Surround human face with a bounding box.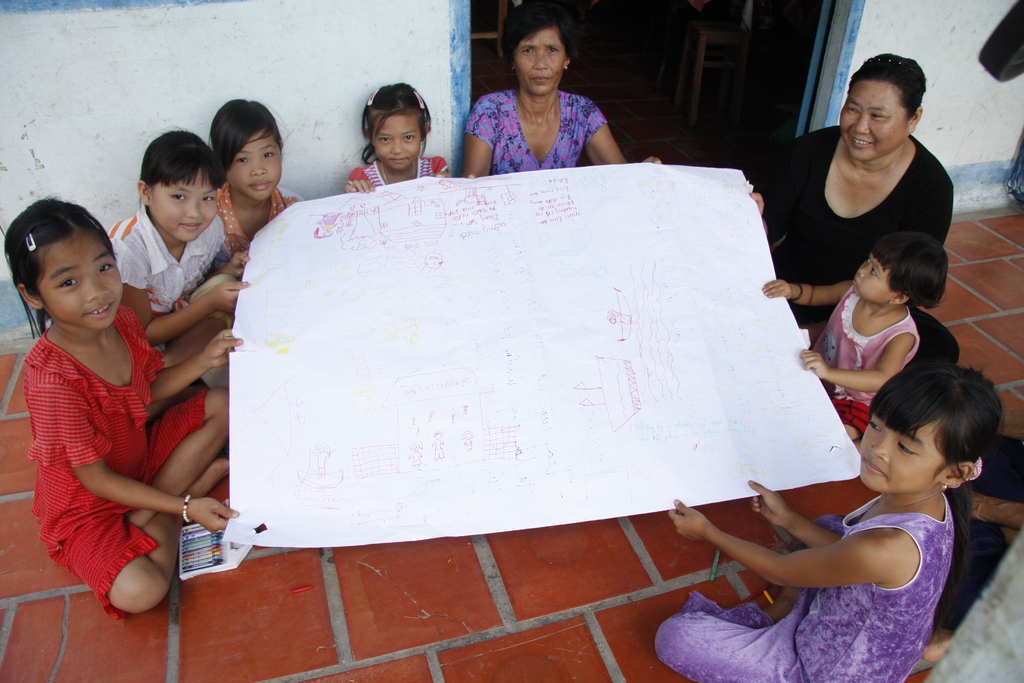
[x1=841, y1=76, x2=908, y2=163].
